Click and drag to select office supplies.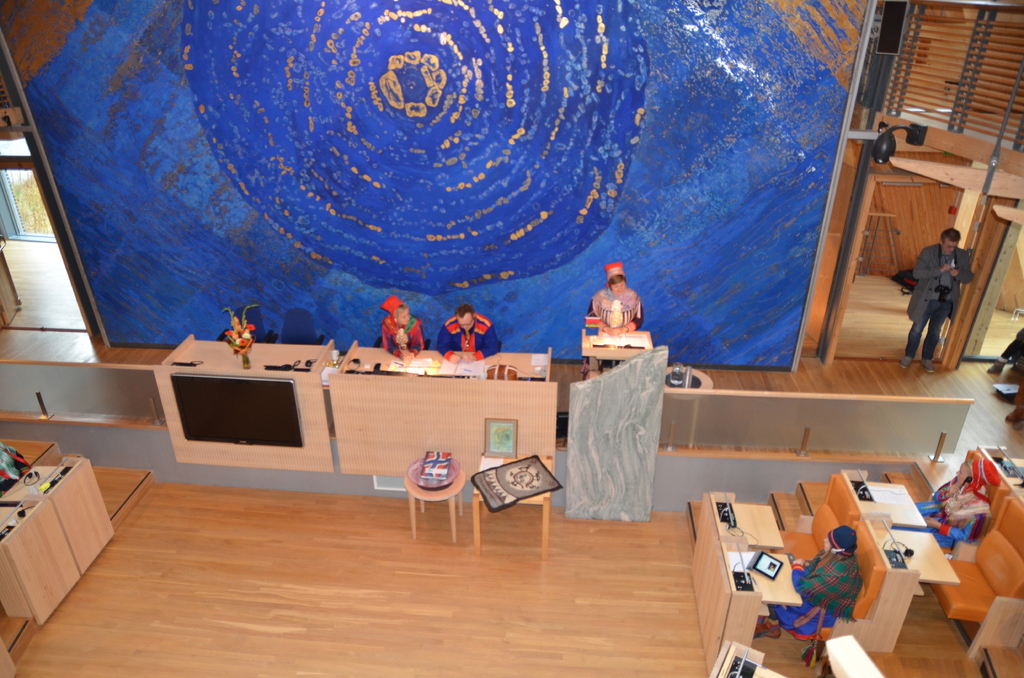
Selection: pyautogui.locateOnScreen(0, 440, 129, 633).
